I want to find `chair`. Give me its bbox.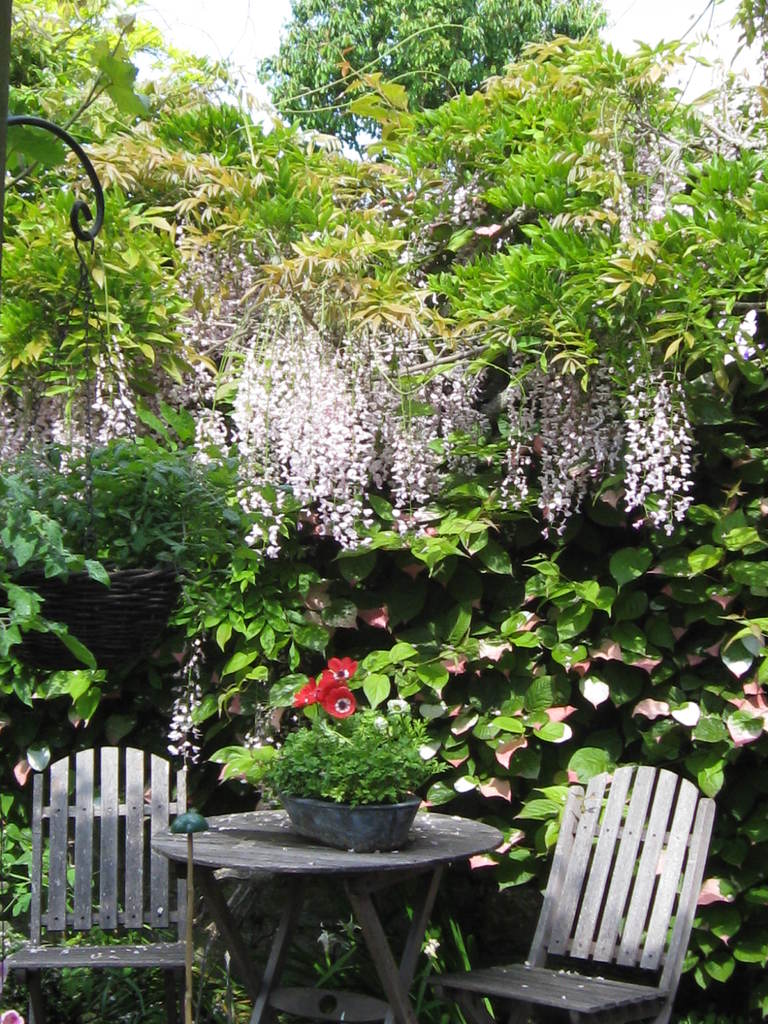
l=0, t=745, r=198, b=1023.
